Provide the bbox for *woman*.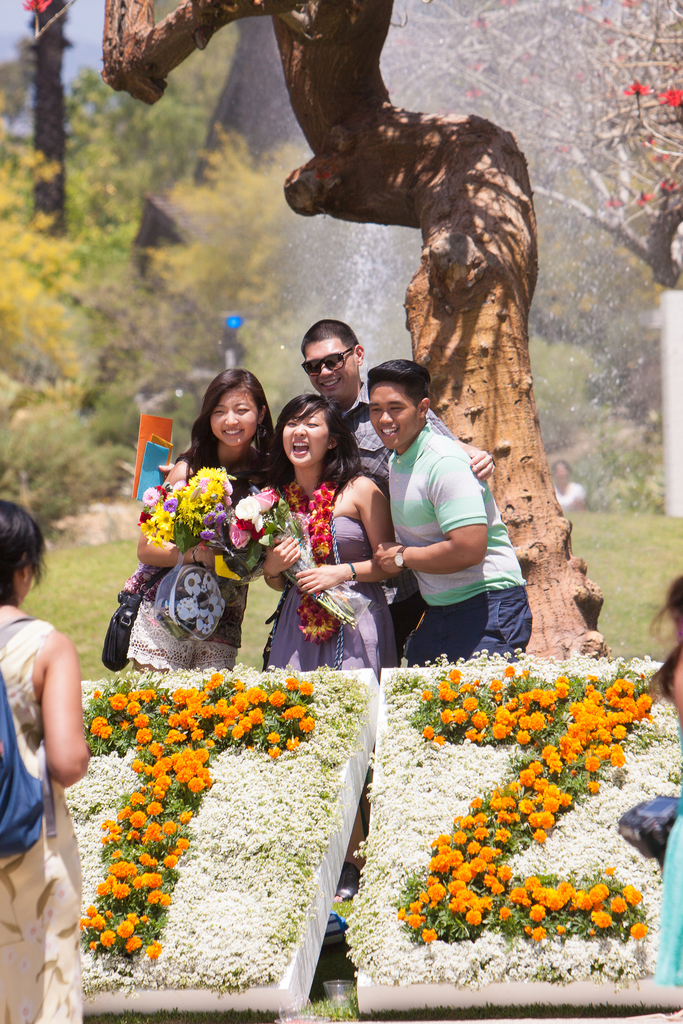
x1=265, y1=394, x2=394, y2=682.
